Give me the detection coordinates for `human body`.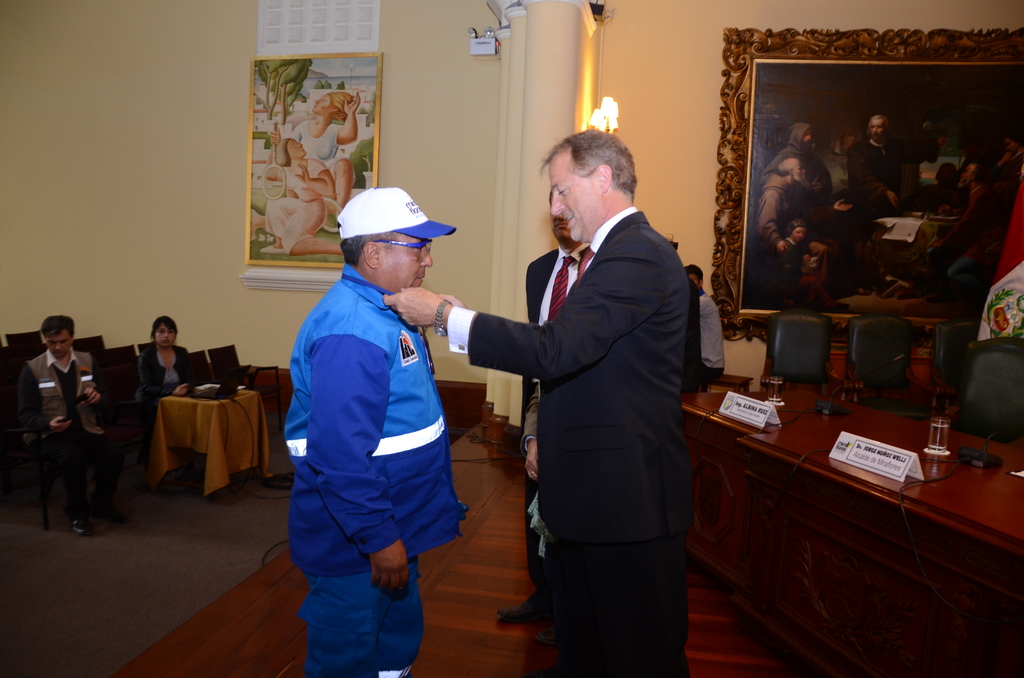
rect(934, 183, 1003, 291).
